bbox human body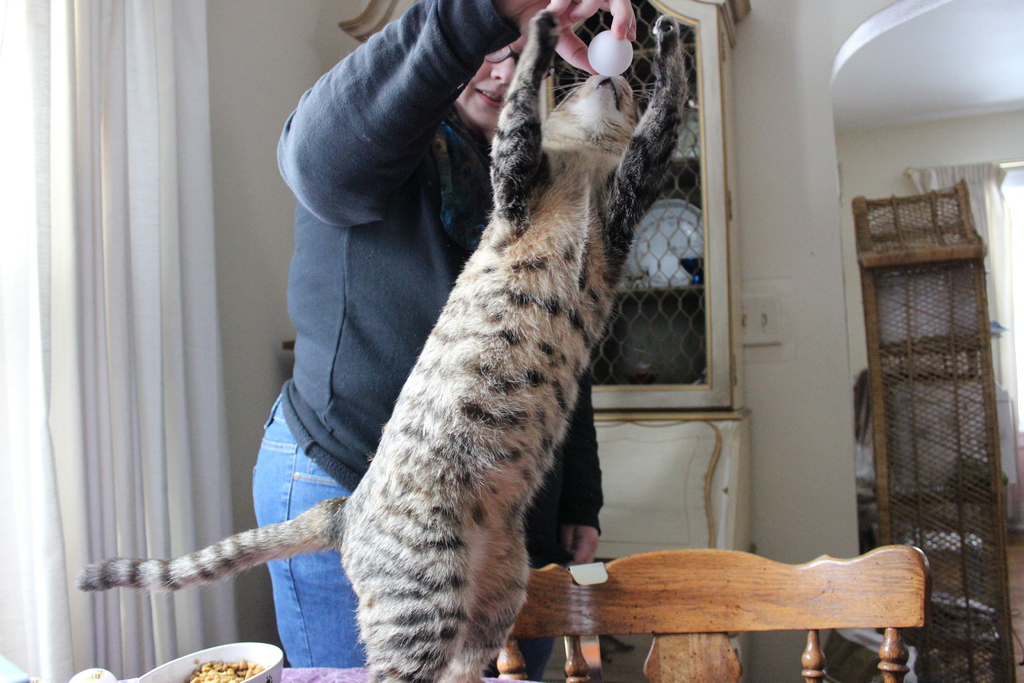
bbox=(256, 0, 607, 664)
